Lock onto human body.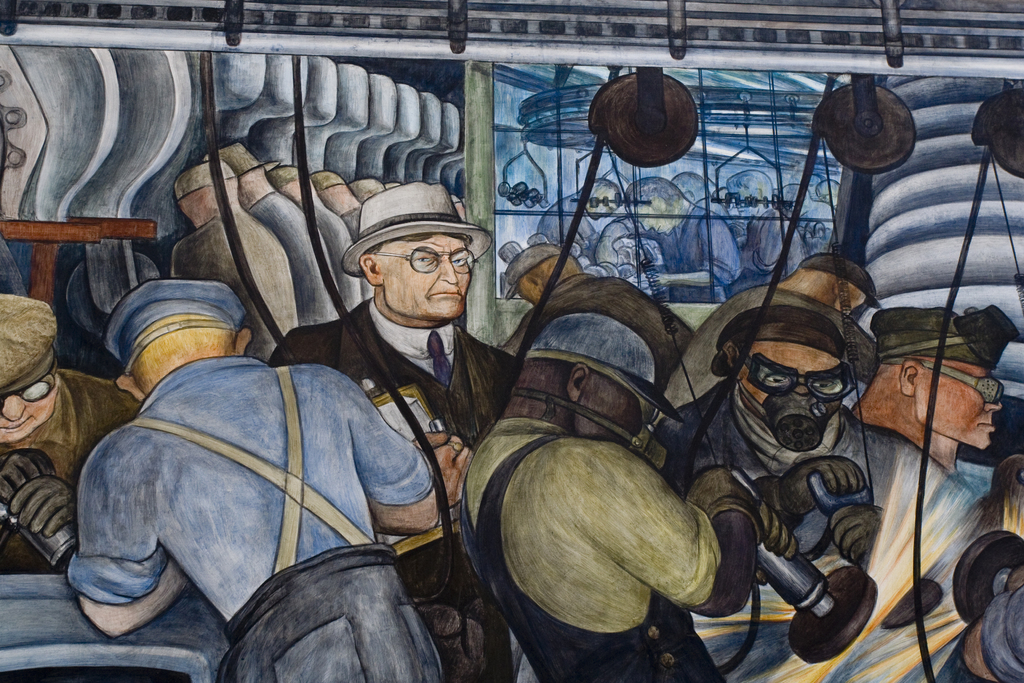
Locked: (x1=629, y1=179, x2=745, y2=294).
